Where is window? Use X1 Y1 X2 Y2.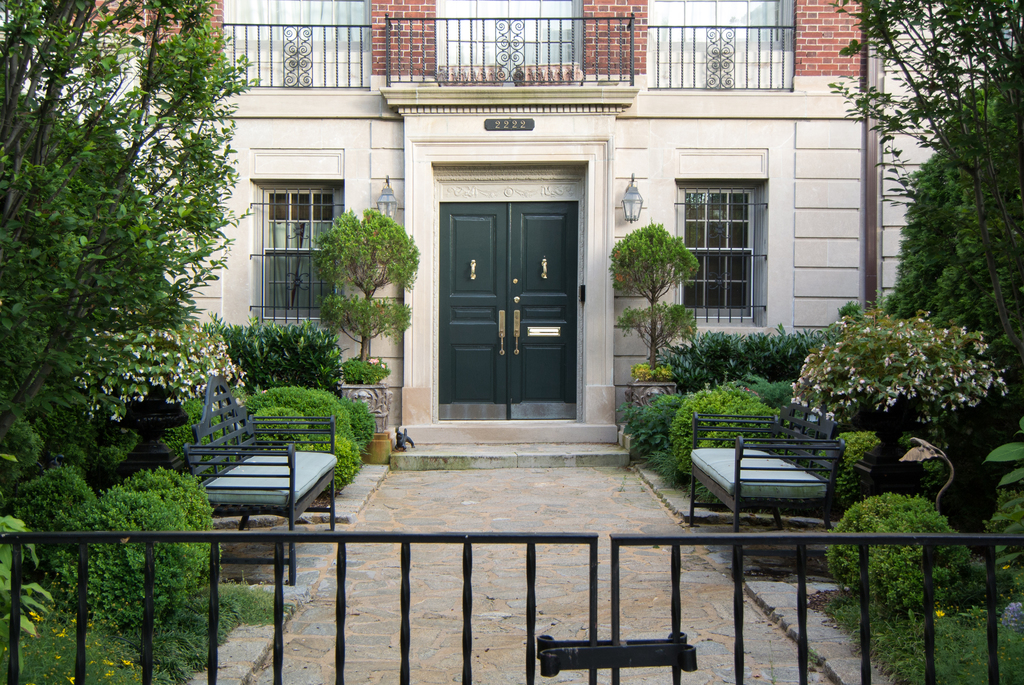
250 177 342 325.
